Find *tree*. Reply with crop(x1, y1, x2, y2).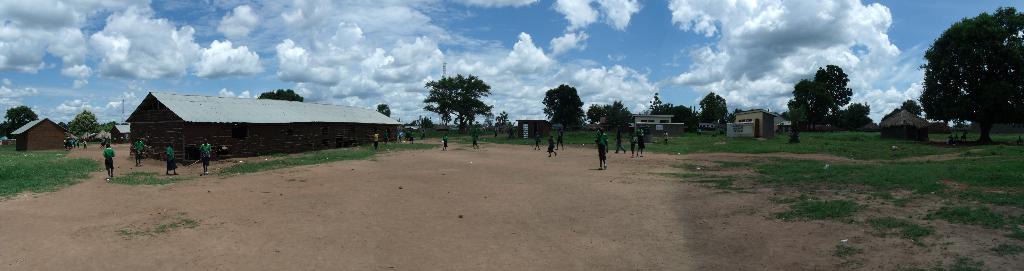
crop(917, 0, 1020, 138).
